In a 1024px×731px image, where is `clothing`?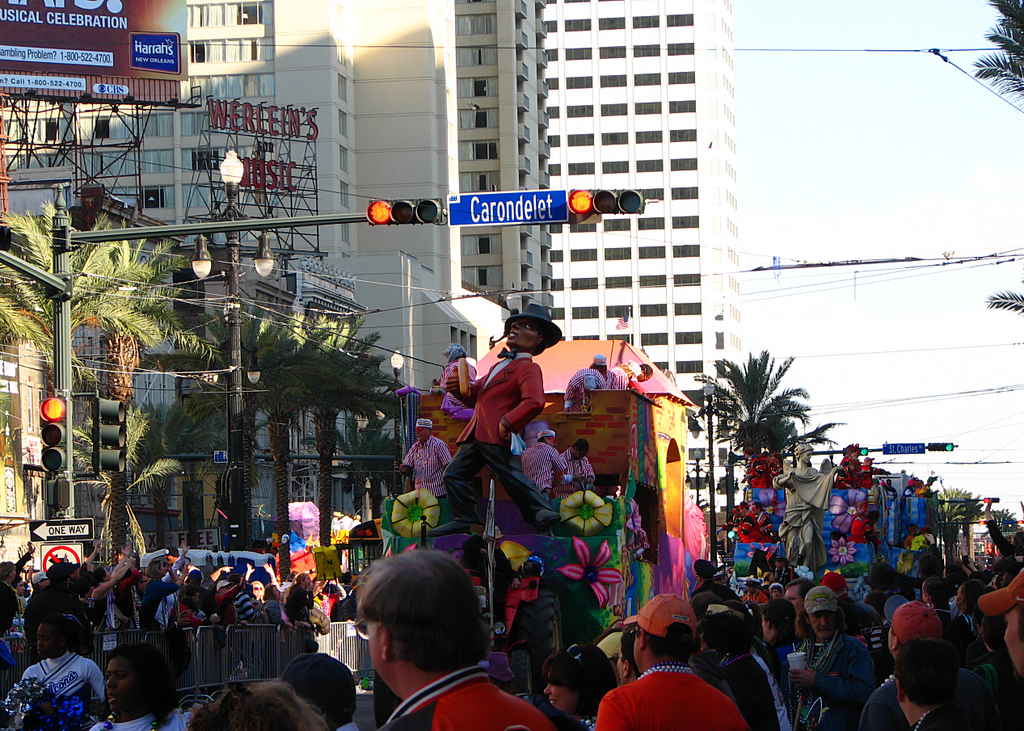
pyautogui.locateOnScreen(769, 465, 839, 567).
